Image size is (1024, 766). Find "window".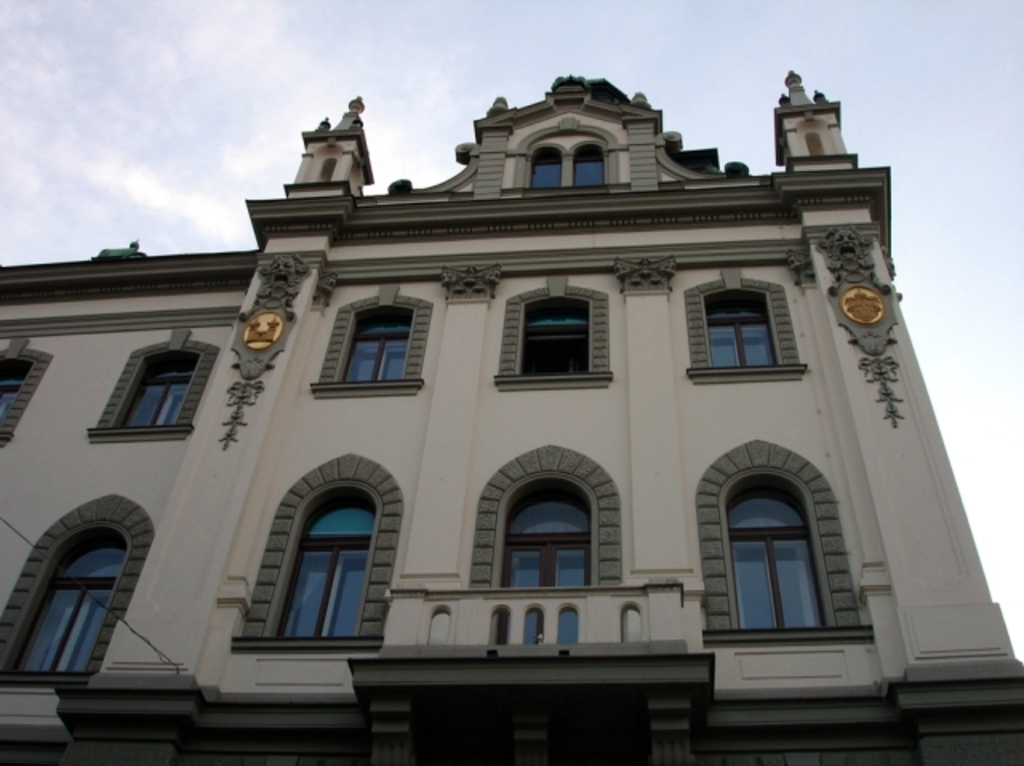
{"x1": 339, "y1": 310, "x2": 421, "y2": 374}.
